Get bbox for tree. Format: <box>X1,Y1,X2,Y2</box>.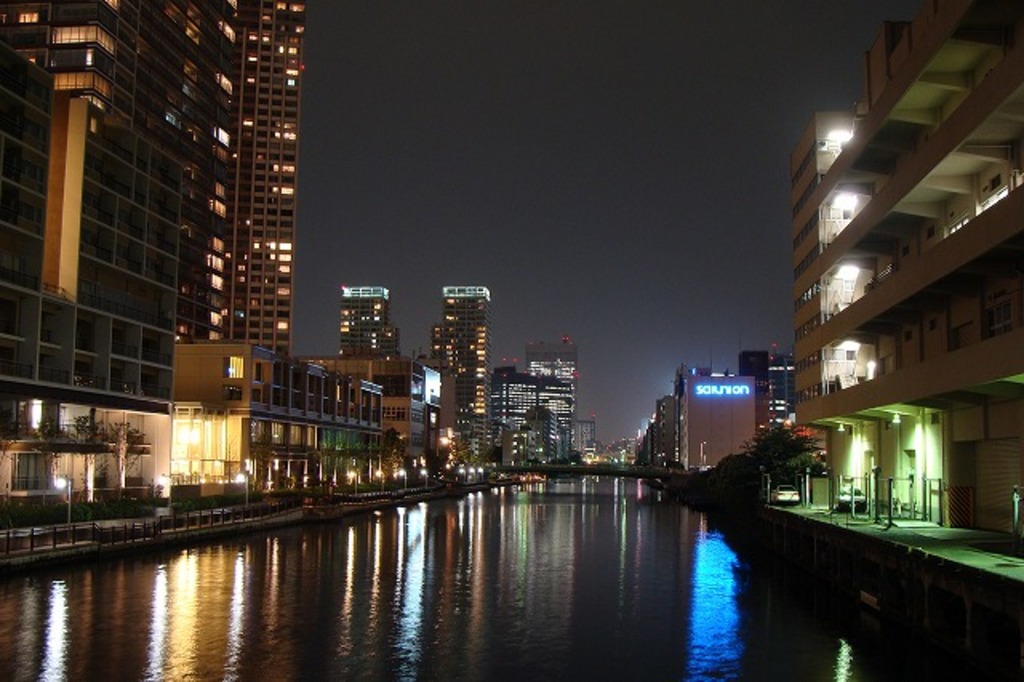
<box>446,445,493,480</box>.
